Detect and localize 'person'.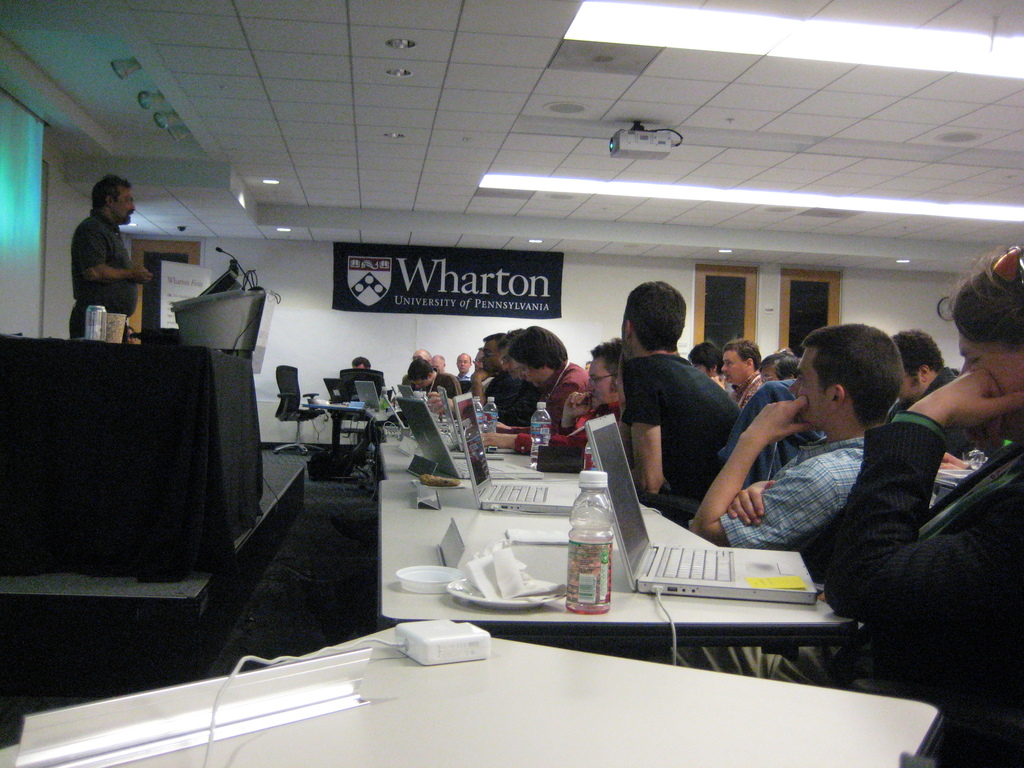
Localized at bbox=(614, 278, 743, 499).
